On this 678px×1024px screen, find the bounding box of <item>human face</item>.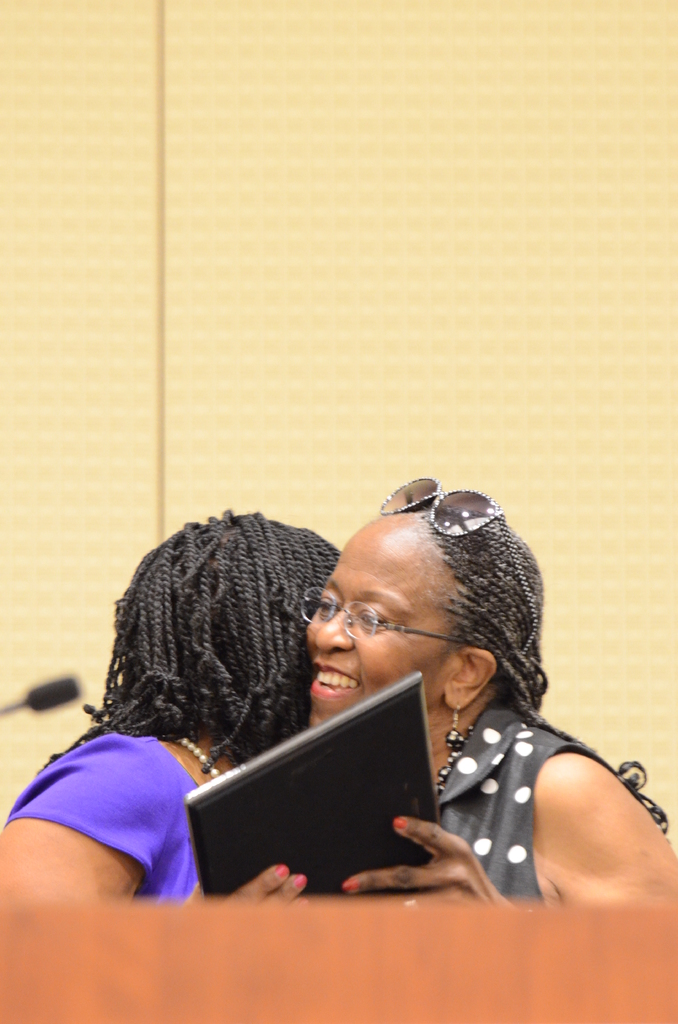
Bounding box: left=303, top=511, right=457, bottom=728.
